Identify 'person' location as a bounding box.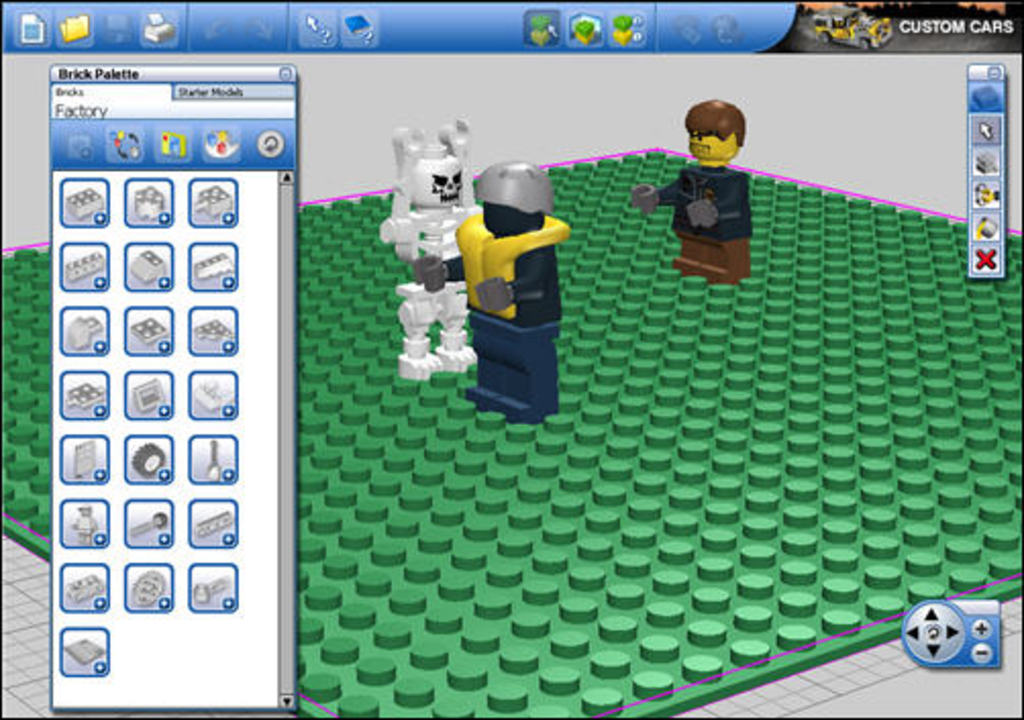
x1=377 y1=137 x2=479 y2=373.
